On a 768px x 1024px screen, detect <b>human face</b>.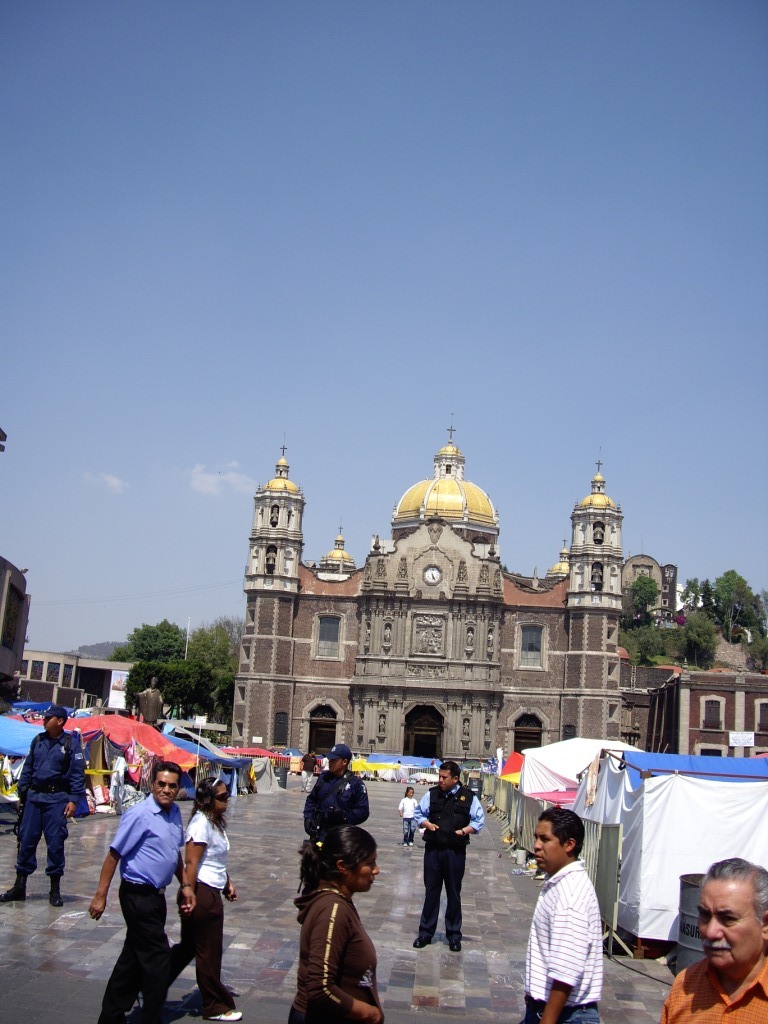
699 887 763 974.
